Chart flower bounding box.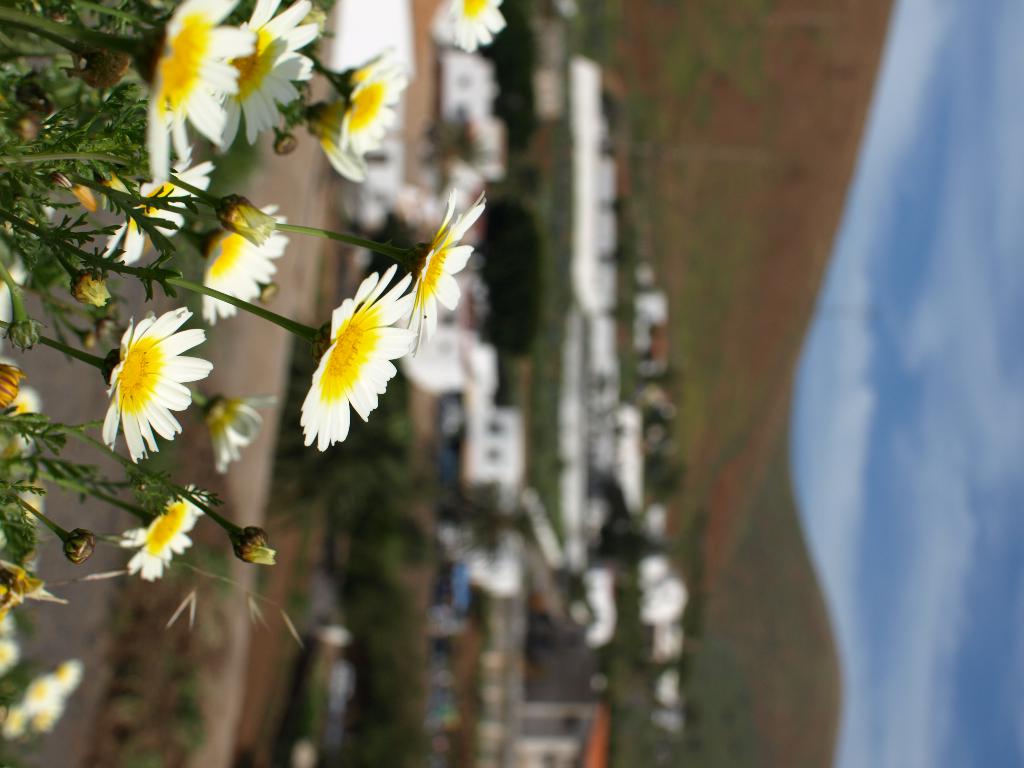
Charted: bbox=(103, 147, 221, 274).
